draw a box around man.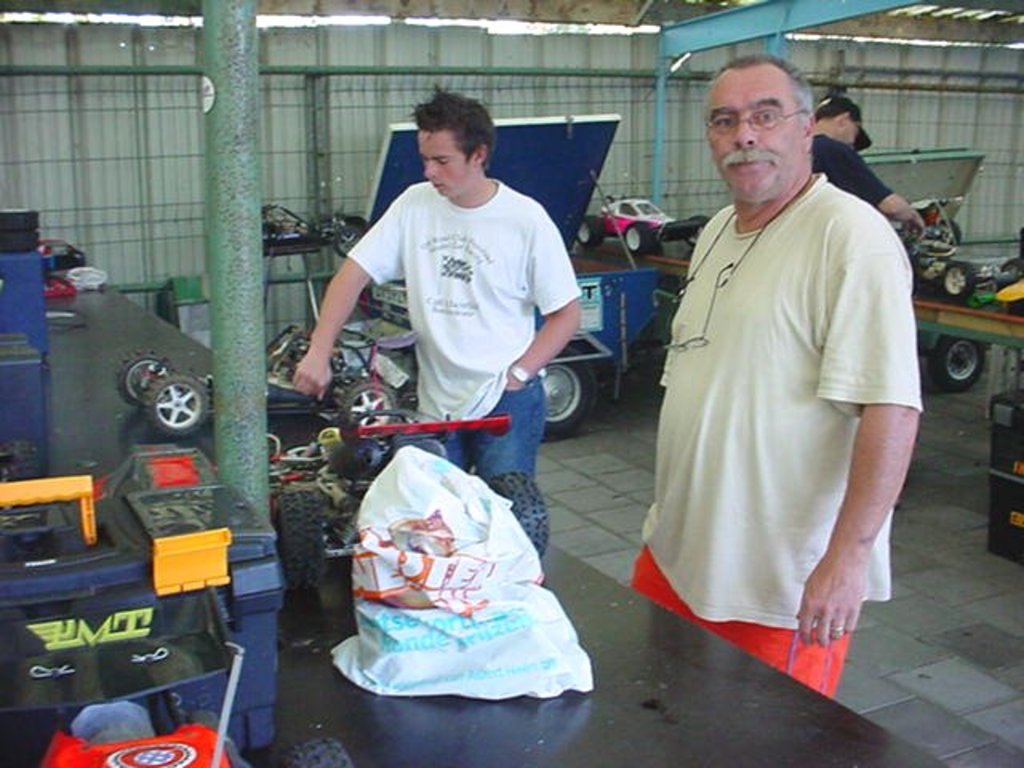
region(811, 94, 928, 234).
